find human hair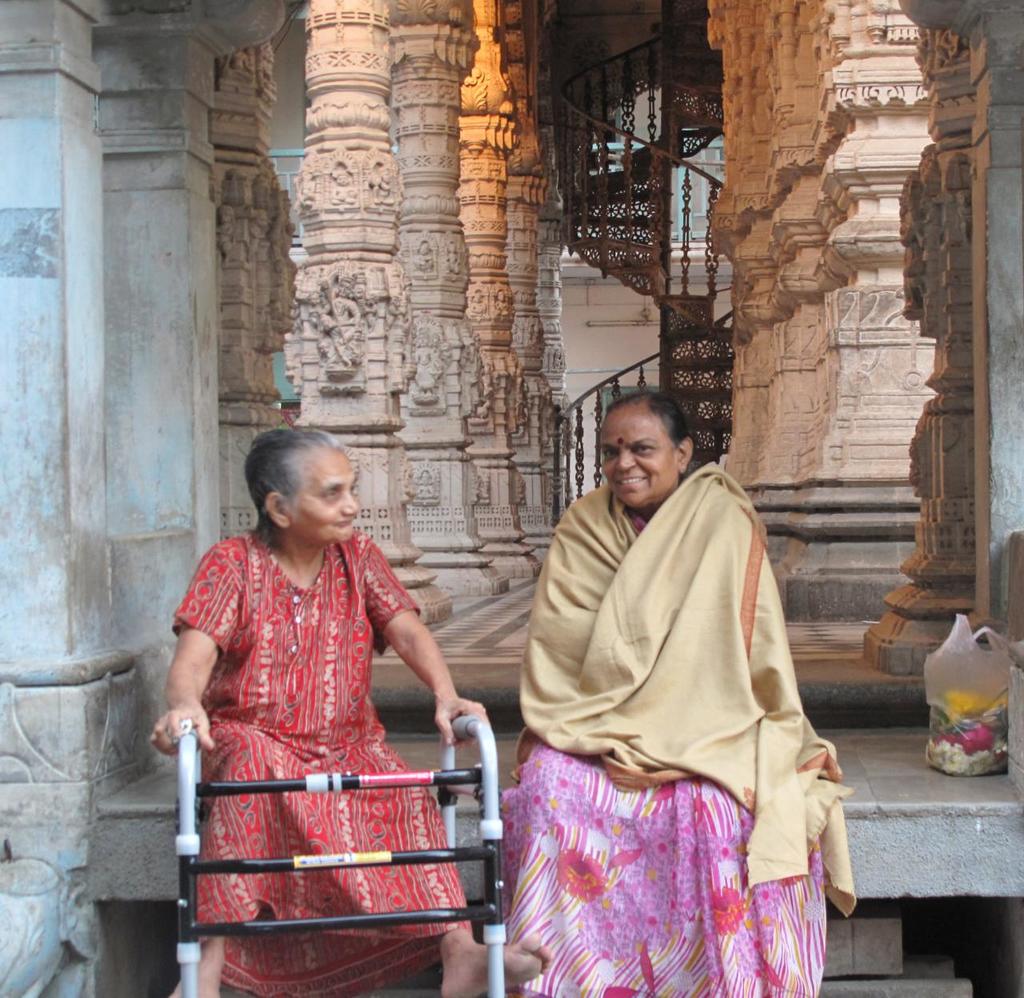
crop(240, 443, 362, 559)
